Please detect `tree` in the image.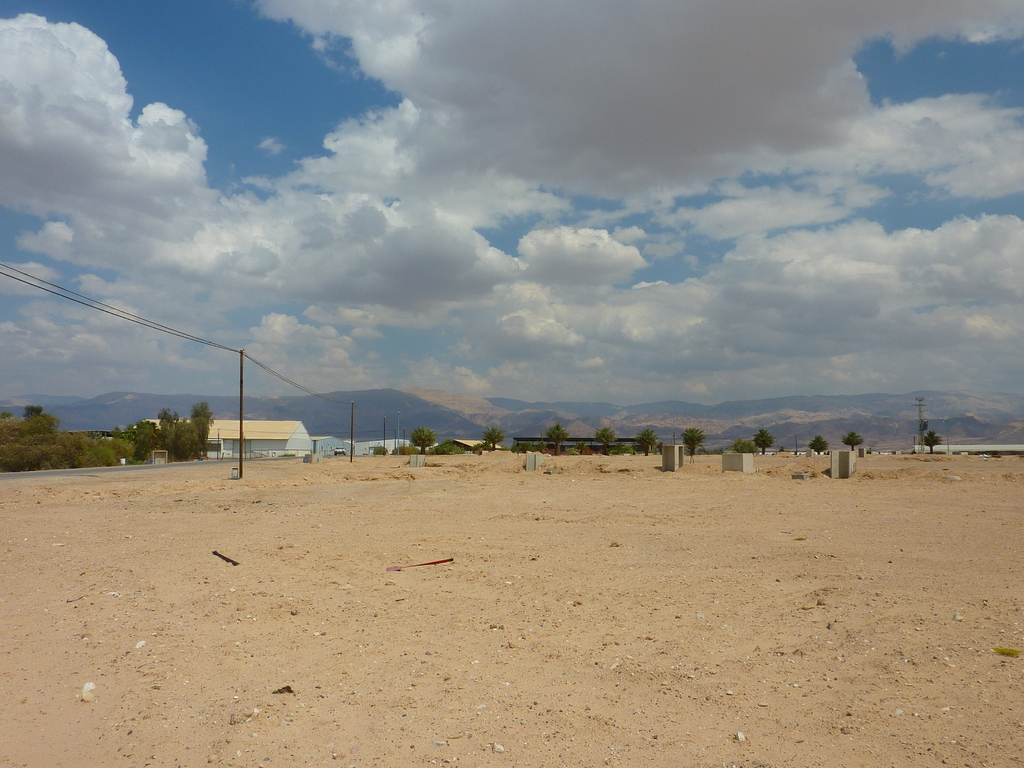
left=737, top=442, right=756, bottom=452.
